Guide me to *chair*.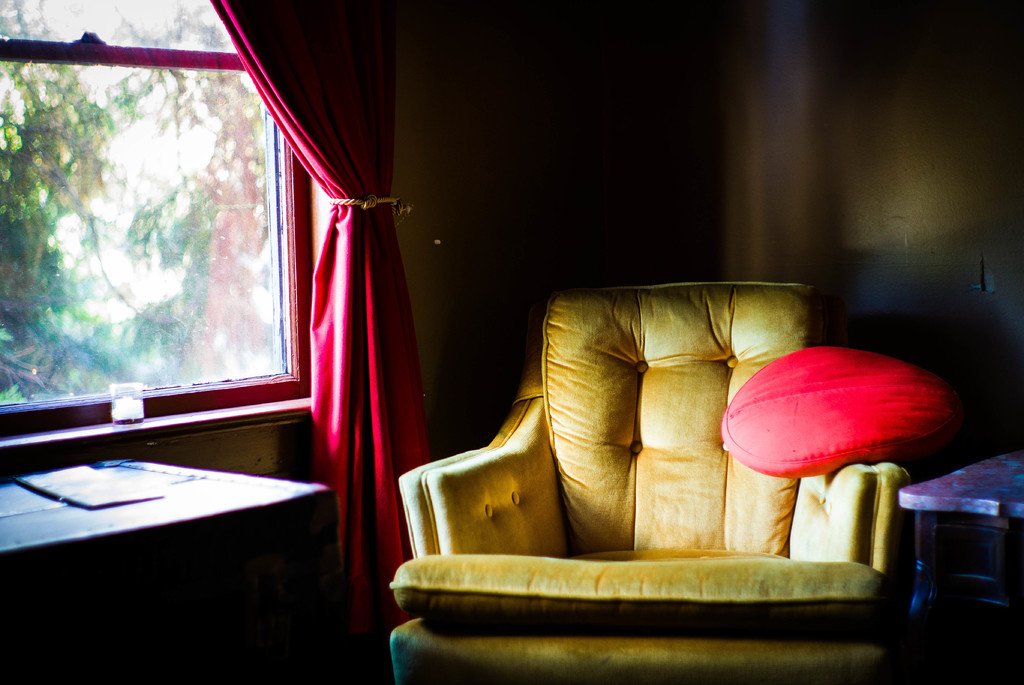
Guidance: l=431, t=270, r=919, b=635.
